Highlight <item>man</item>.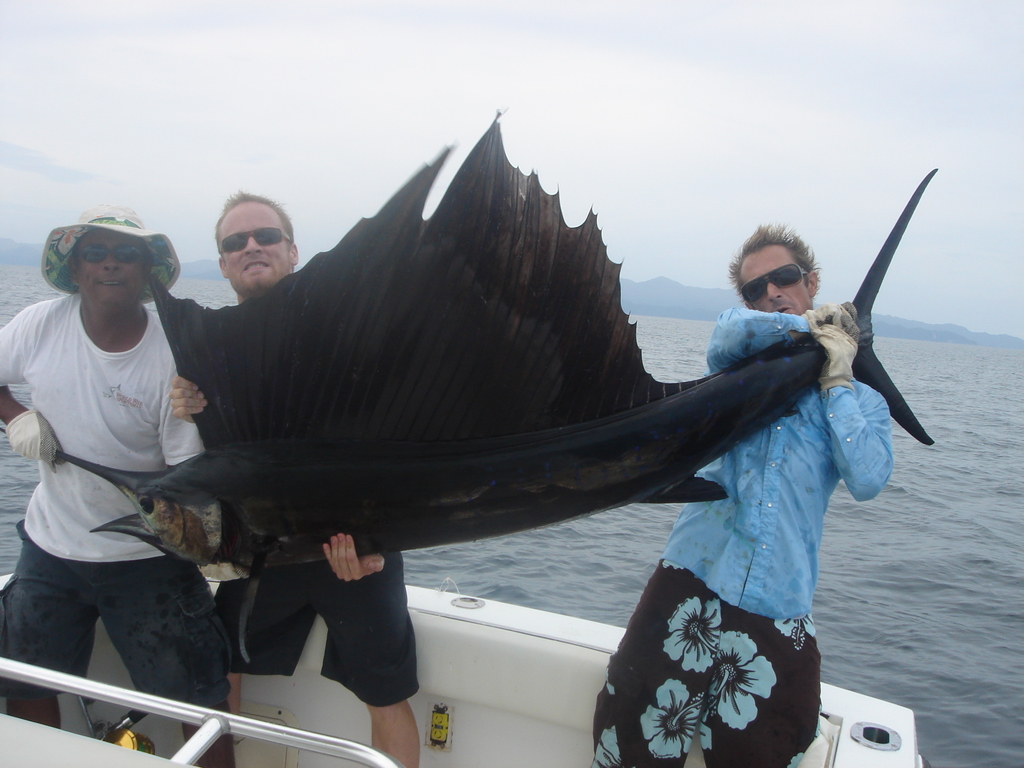
Highlighted region: [x1=6, y1=189, x2=216, y2=698].
